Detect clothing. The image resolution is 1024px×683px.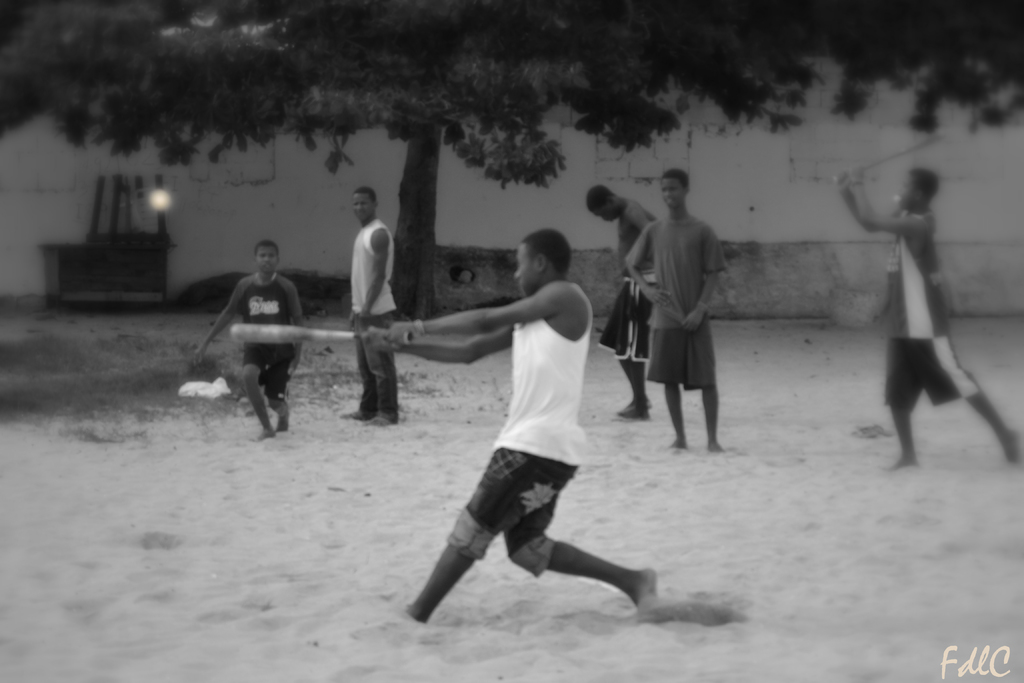
[881,330,989,403].
